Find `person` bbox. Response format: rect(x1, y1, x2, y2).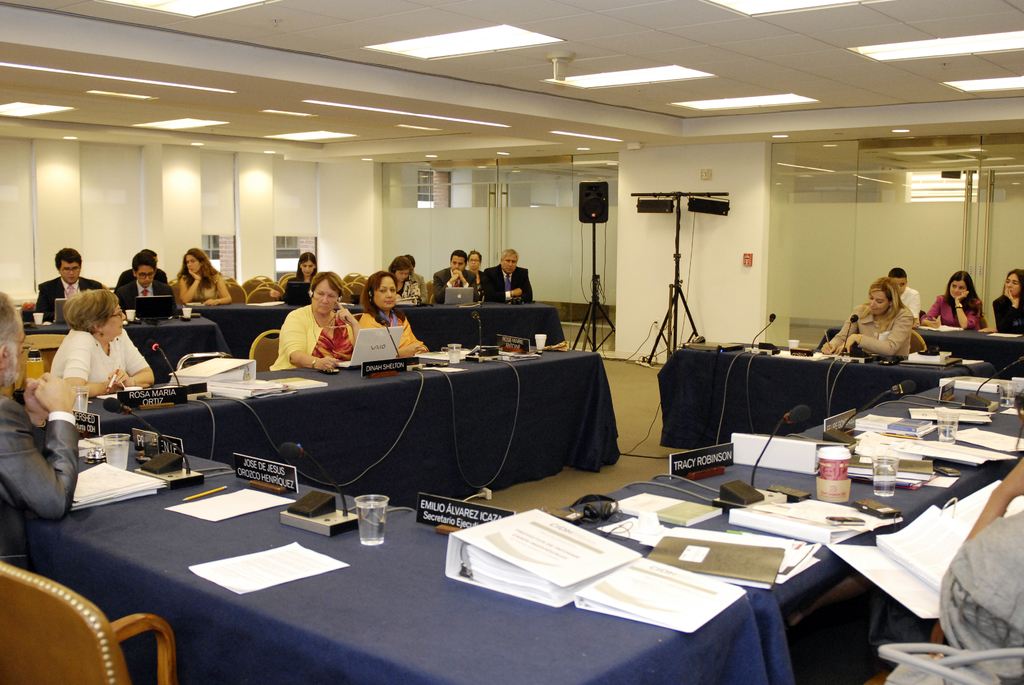
rect(35, 245, 111, 321).
